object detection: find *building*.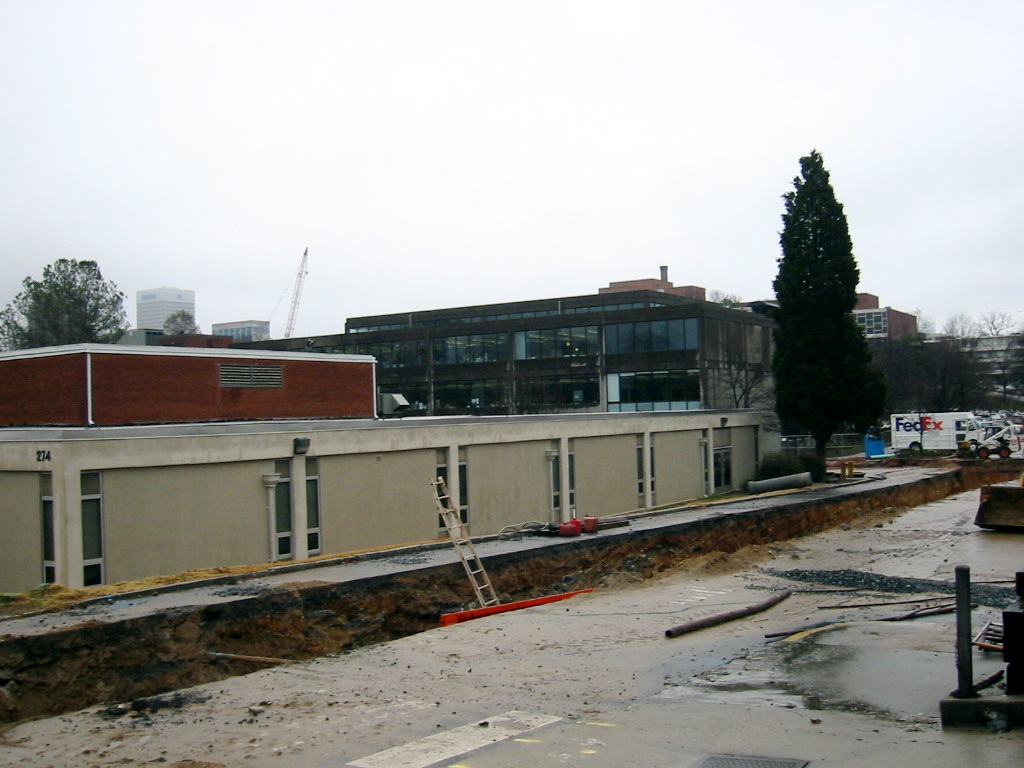
box=[209, 322, 270, 341].
